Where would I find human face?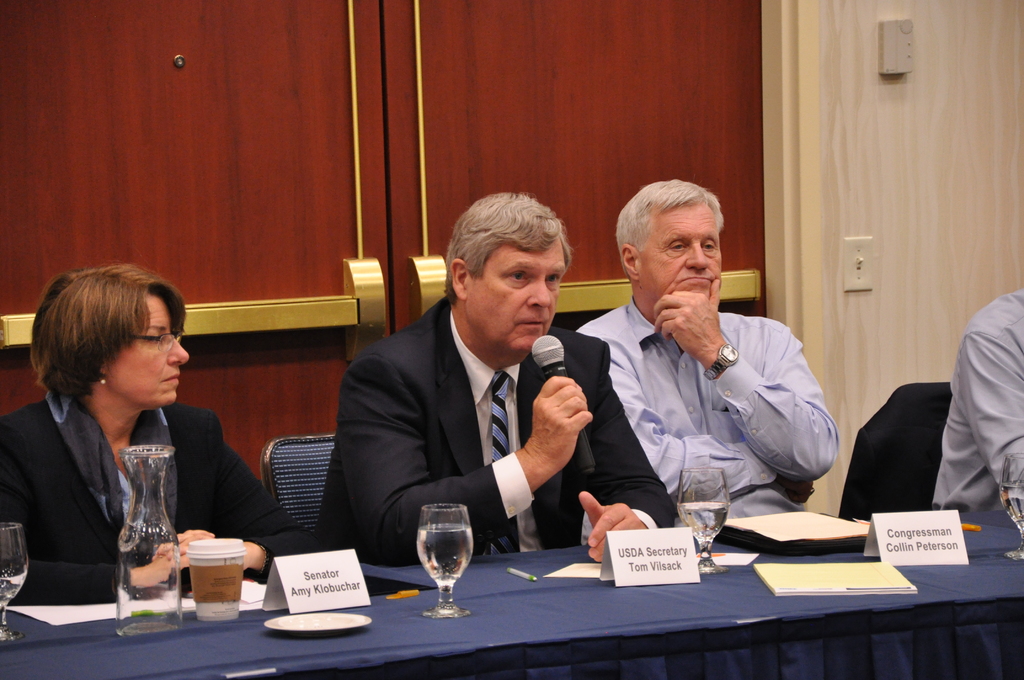
At box(470, 240, 569, 346).
